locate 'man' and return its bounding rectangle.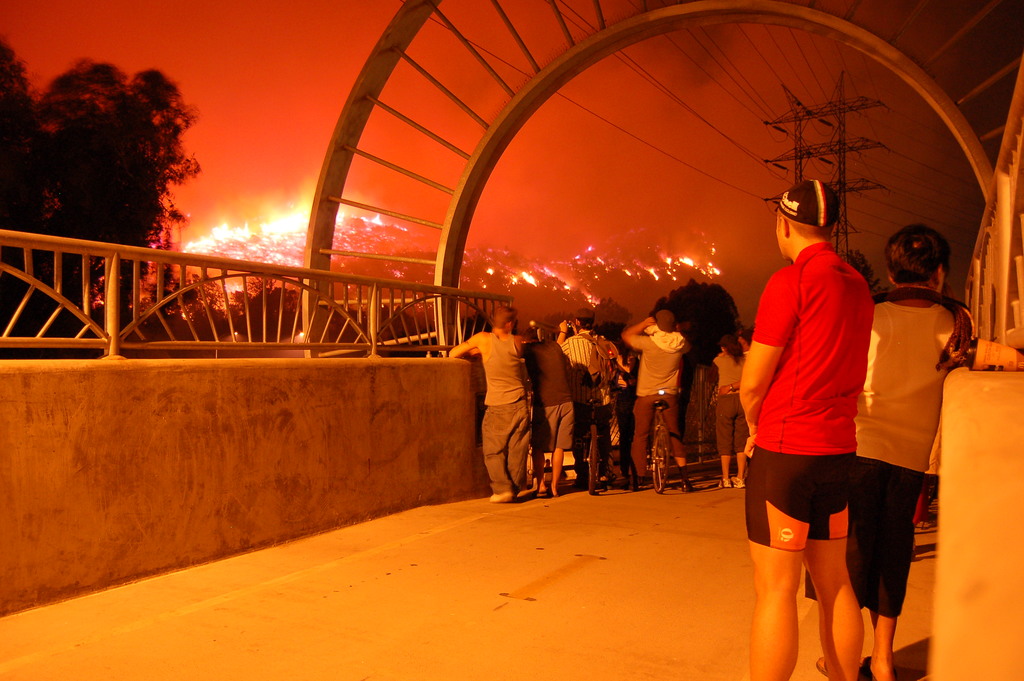
<box>740,179,875,680</box>.
